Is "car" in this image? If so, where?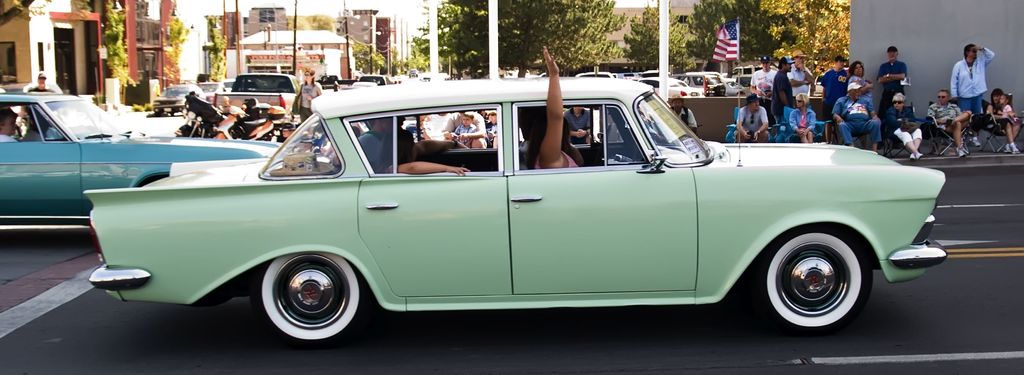
Yes, at (x1=153, y1=84, x2=207, y2=114).
